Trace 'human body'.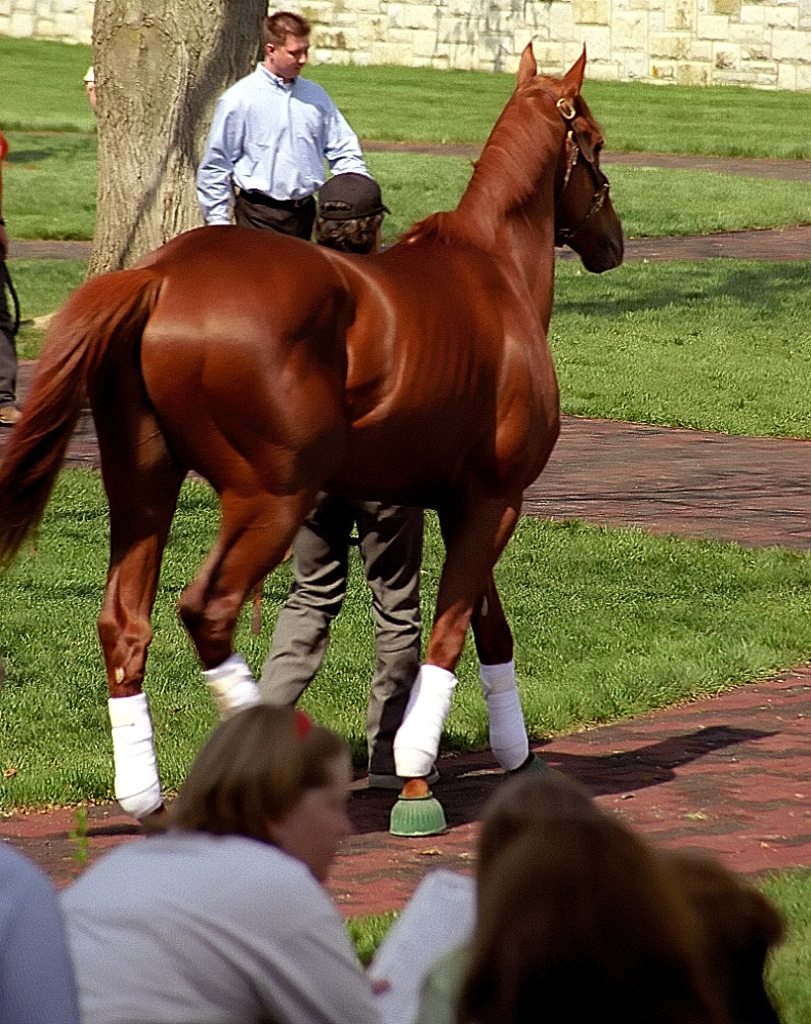
Traced to select_region(0, 835, 82, 1023).
